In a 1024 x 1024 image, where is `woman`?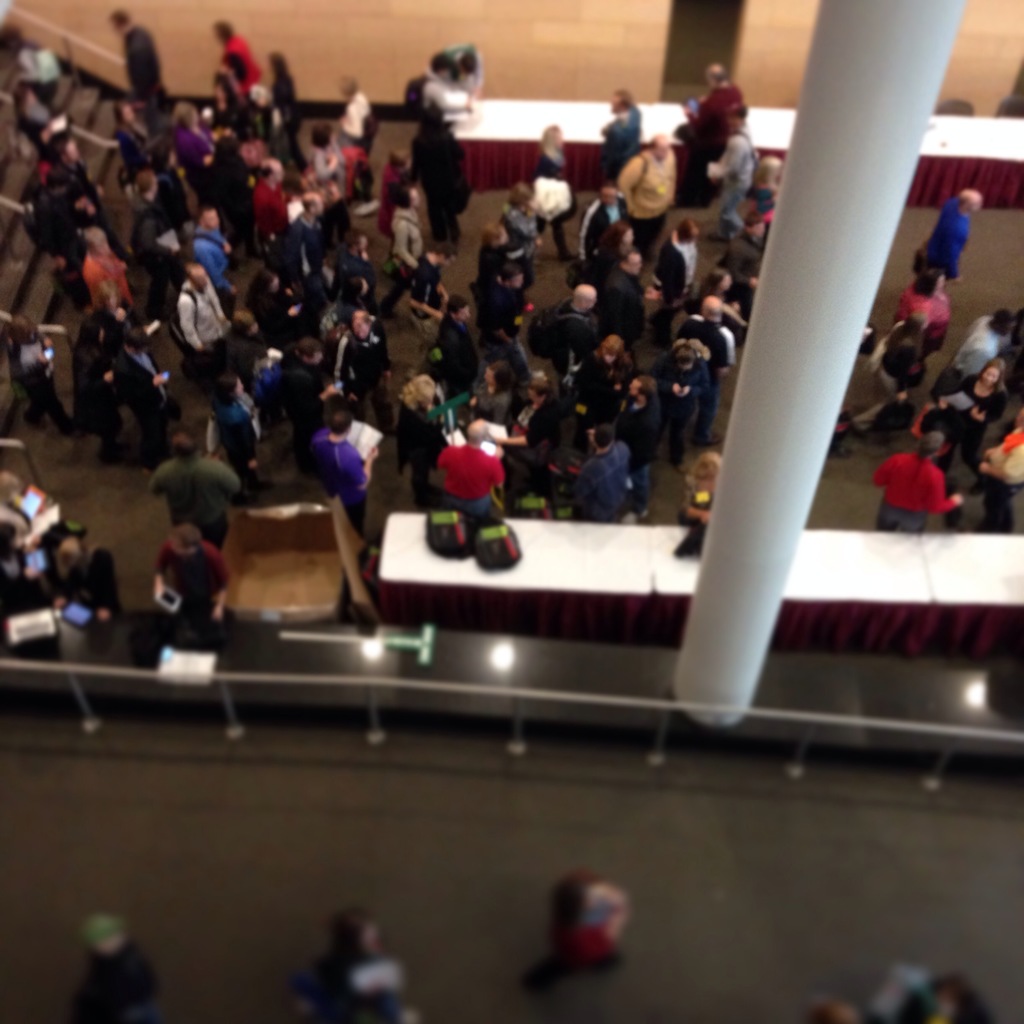
[left=468, top=362, right=526, bottom=428].
